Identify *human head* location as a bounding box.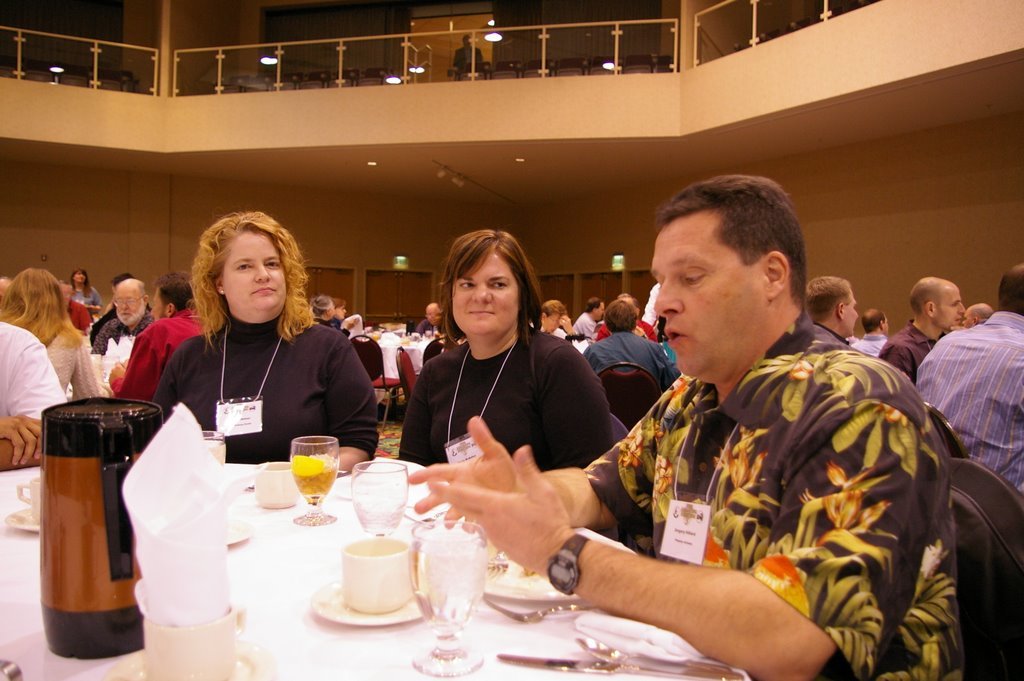
Rect(462, 31, 474, 50).
